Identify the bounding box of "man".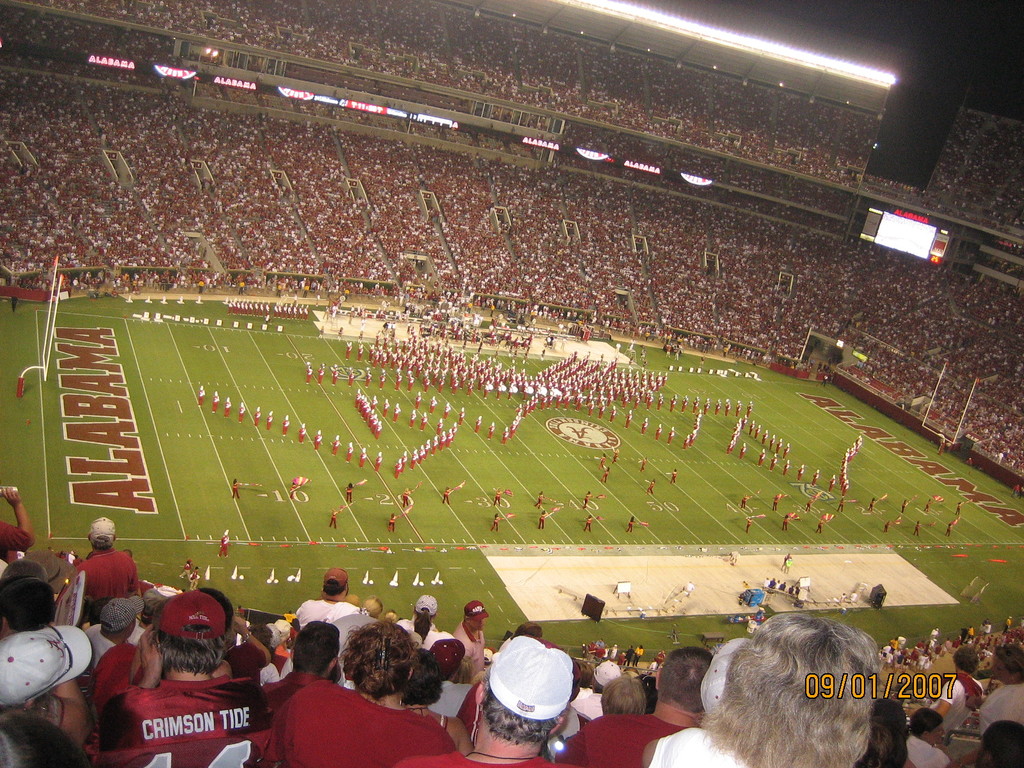
330:436:337:458.
